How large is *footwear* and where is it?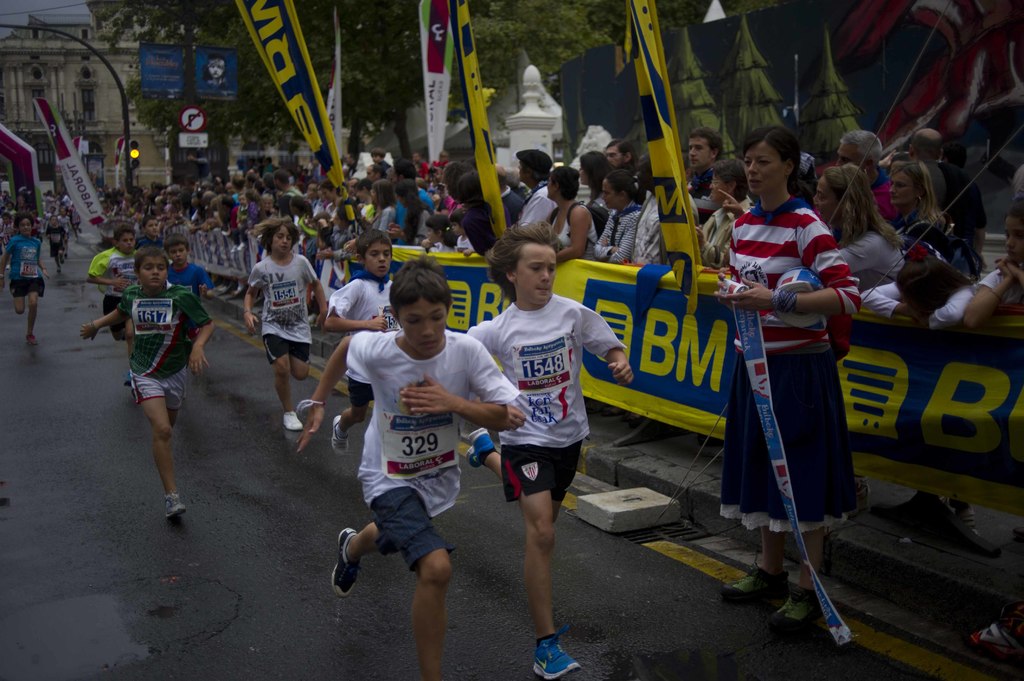
Bounding box: l=529, t=634, r=586, b=680.
